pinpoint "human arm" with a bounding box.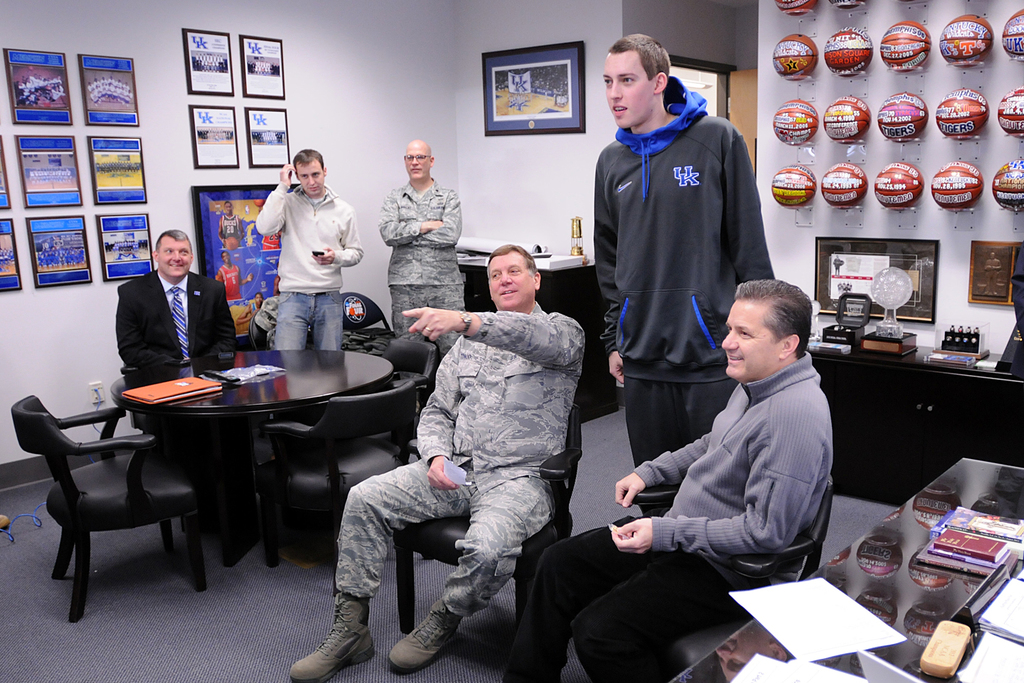
locate(304, 208, 364, 271).
